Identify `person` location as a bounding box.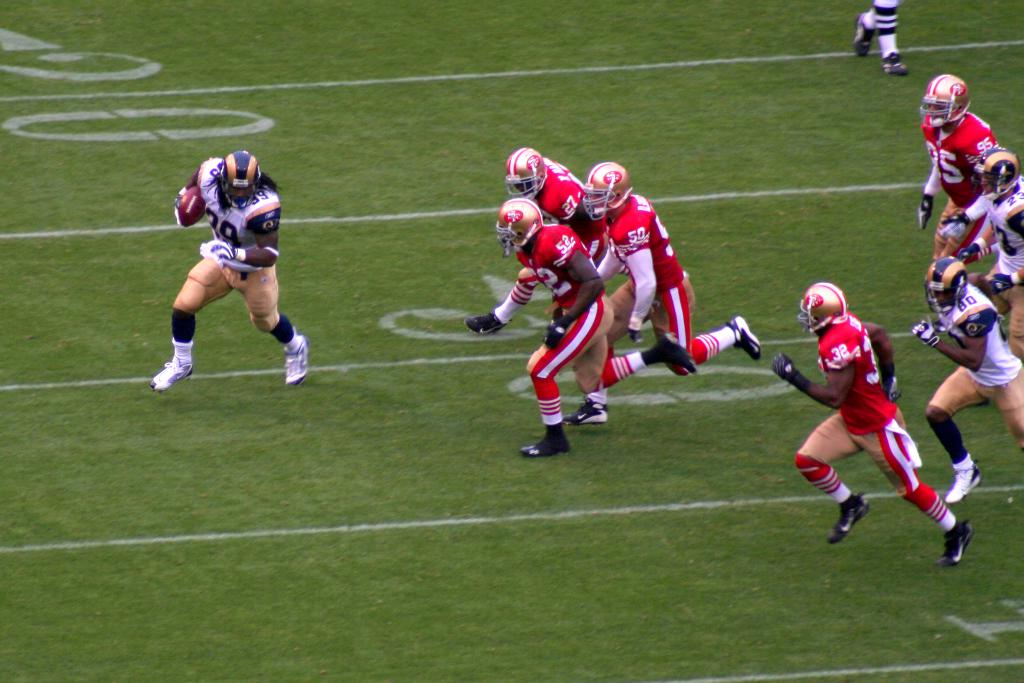
x1=919, y1=68, x2=1005, y2=263.
